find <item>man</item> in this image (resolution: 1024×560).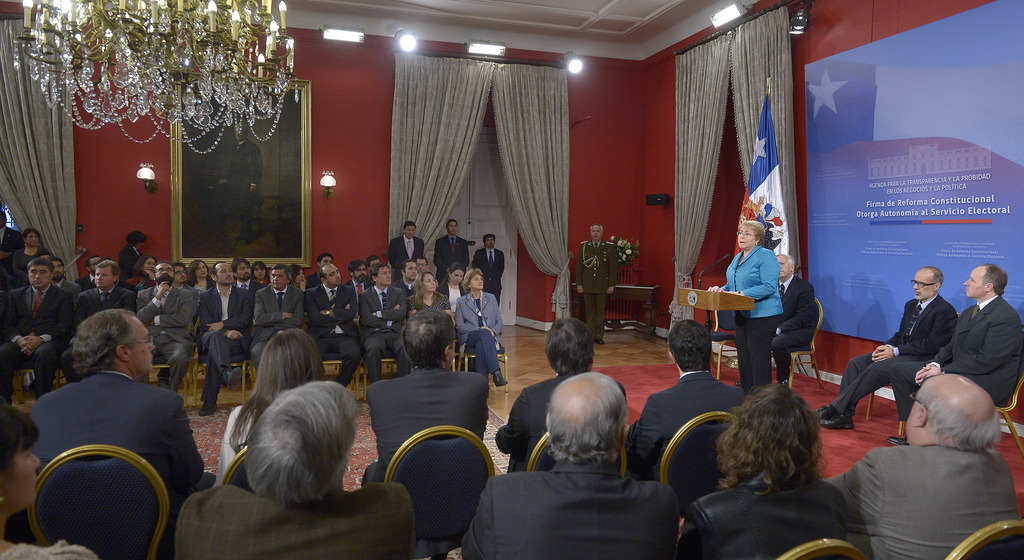
detection(0, 211, 24, 281).
